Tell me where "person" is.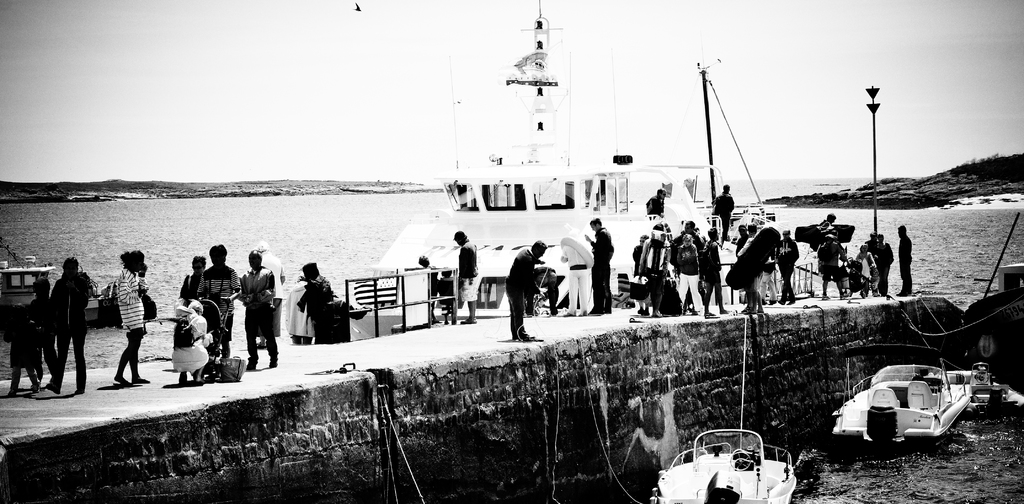
"person" is at Rect(108, 246, 155, 392).
